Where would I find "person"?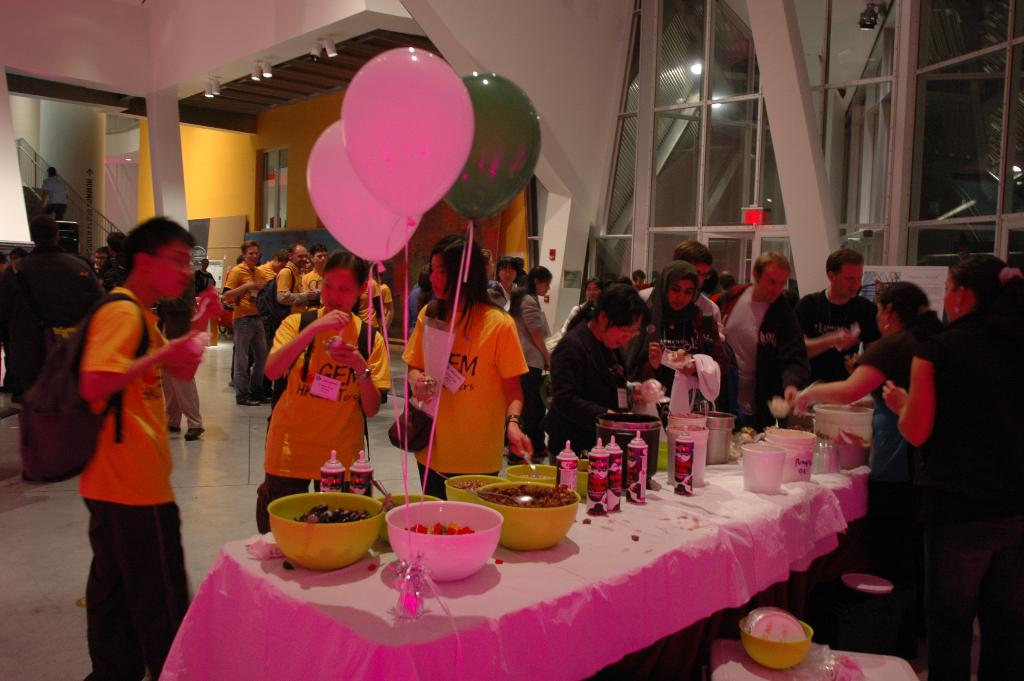
At [x1=81, y1=222, x2=202, y2=680].
